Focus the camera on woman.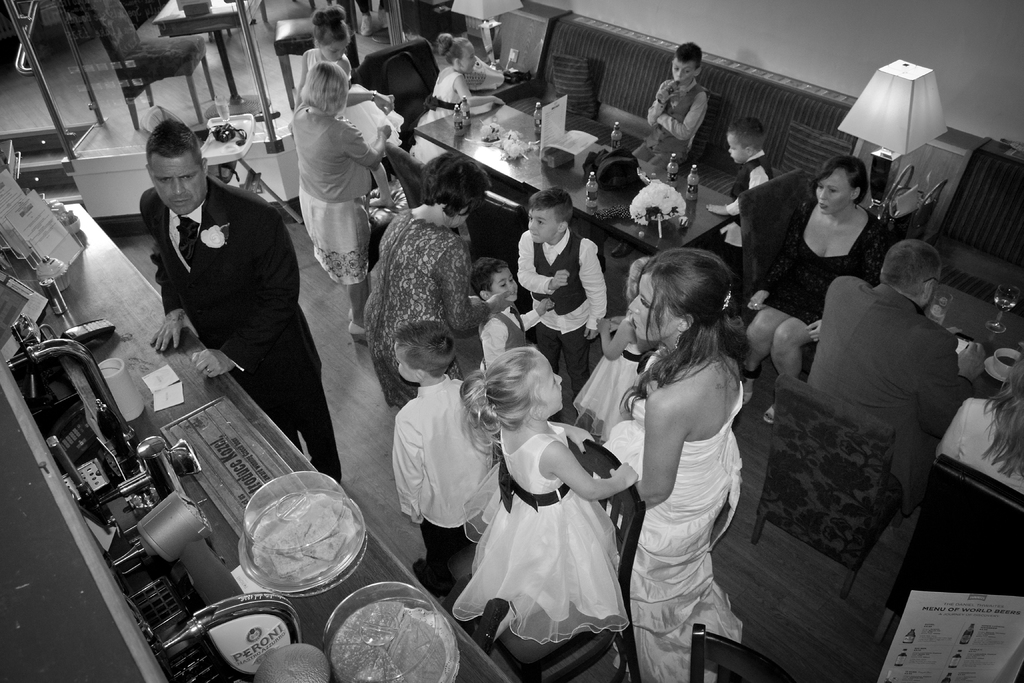
Focus region: region(745, 159, 889, 425).
